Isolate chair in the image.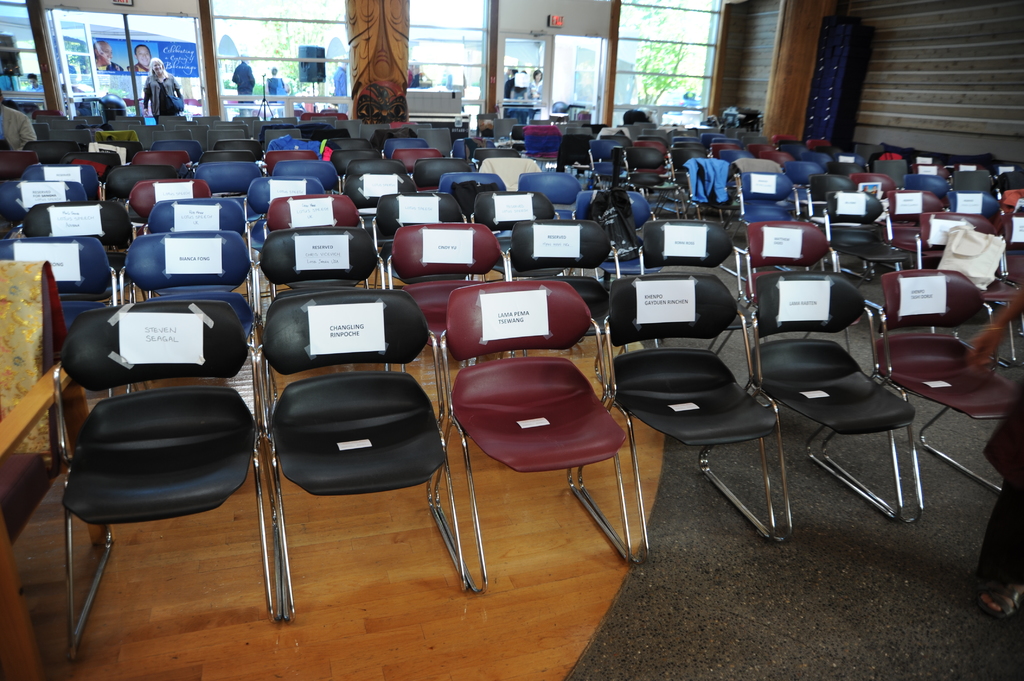
Isolated region: Rect(262, 290, 467, 623).
